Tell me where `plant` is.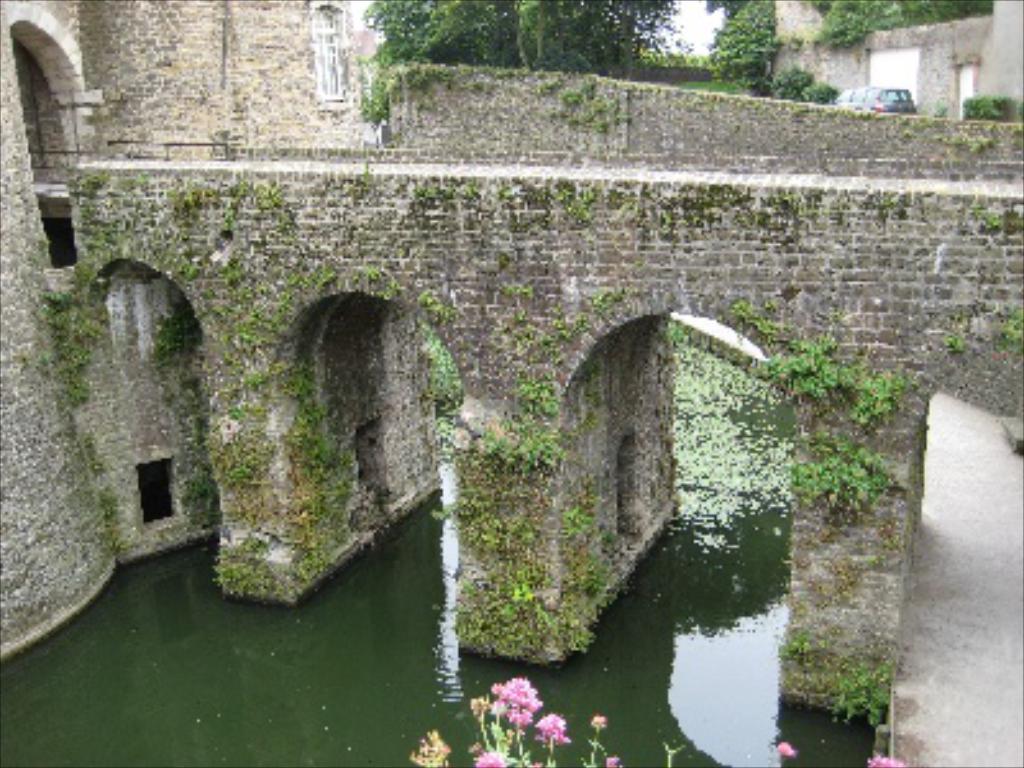
`plant` is at {"x1": 945, "y1": 125, "x2": 998, "y2": 161}.
